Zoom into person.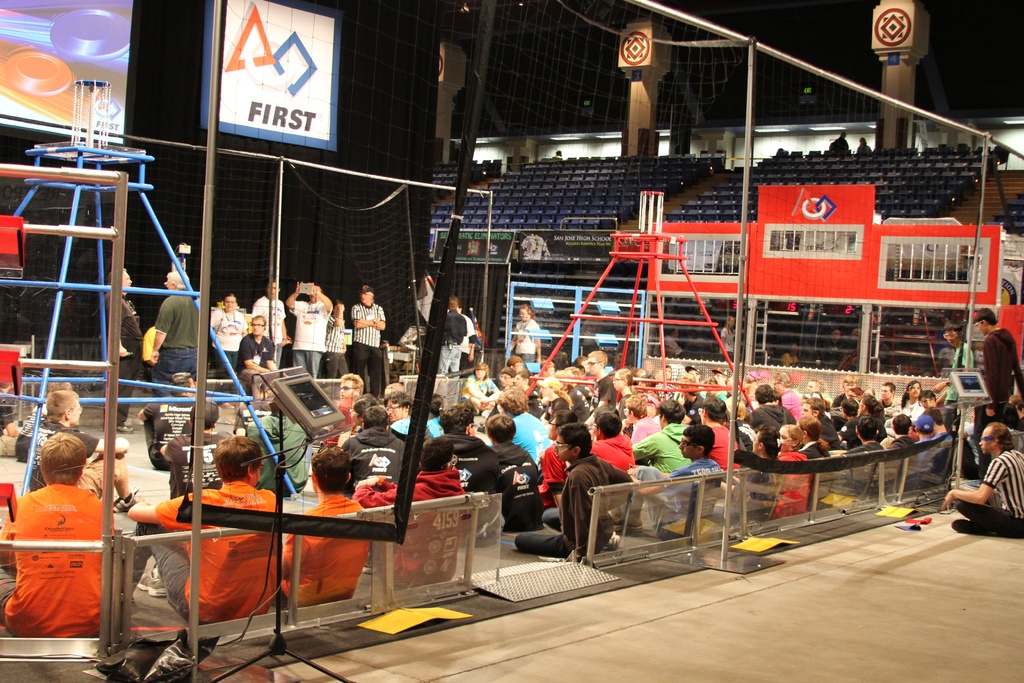
Zoom target: 100:263:145:431.
